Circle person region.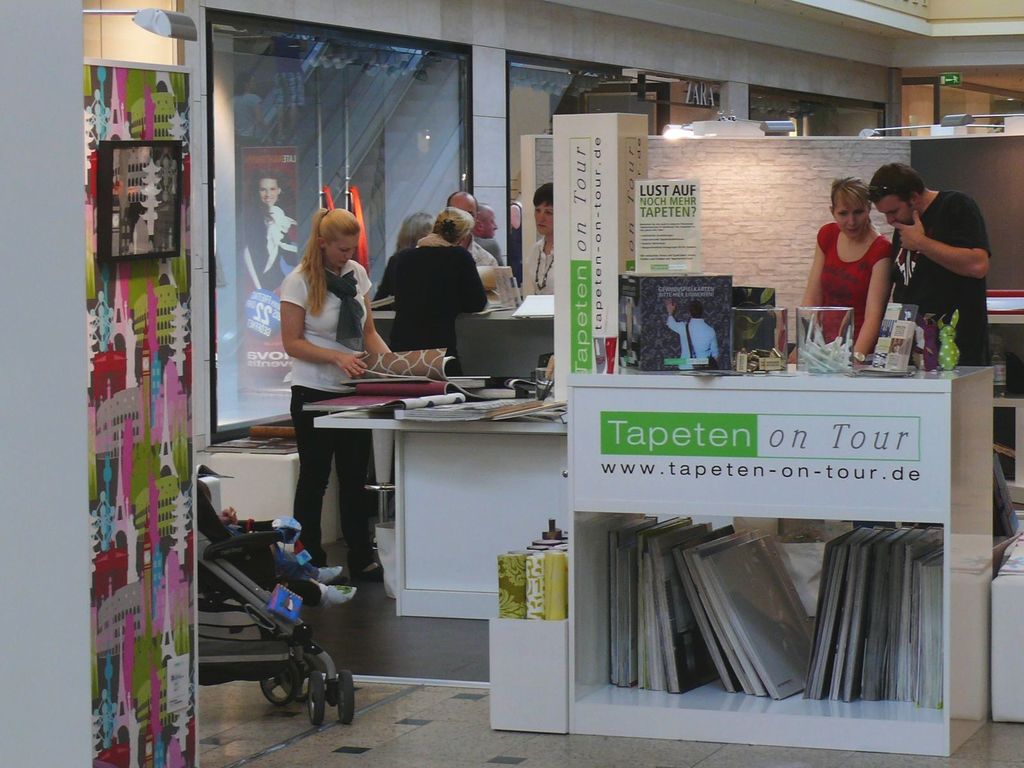
Region: pyautogui.locateOnScreen(520, 182, 561, 296).
